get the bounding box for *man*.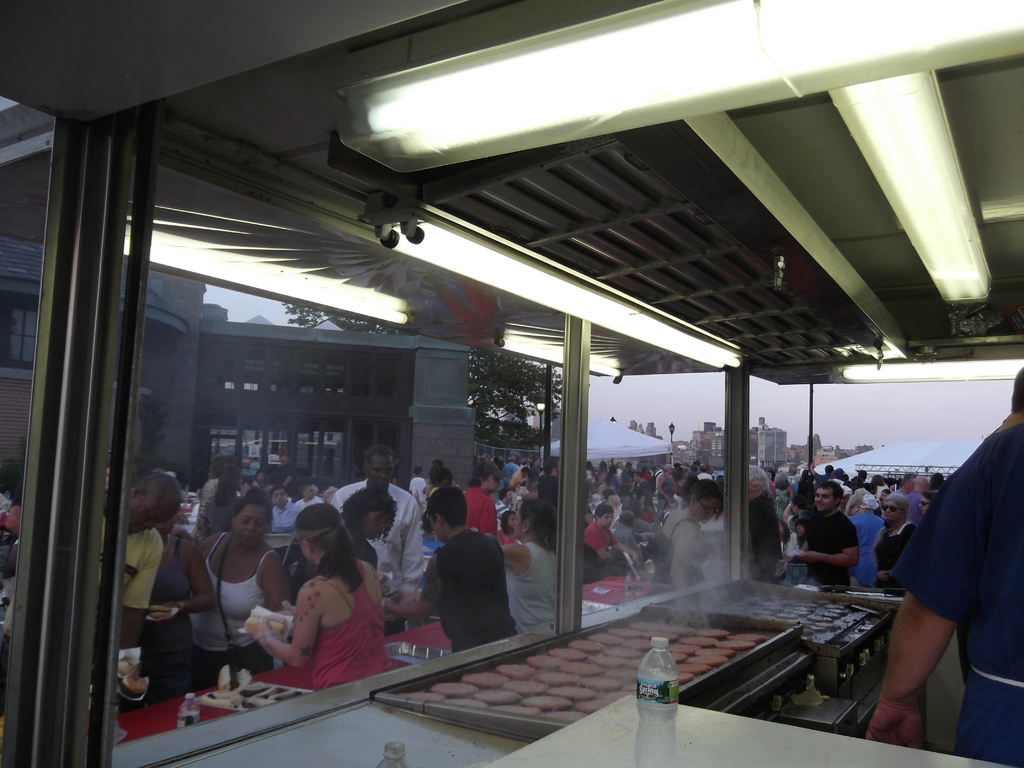
614, 461, 624, 488.
